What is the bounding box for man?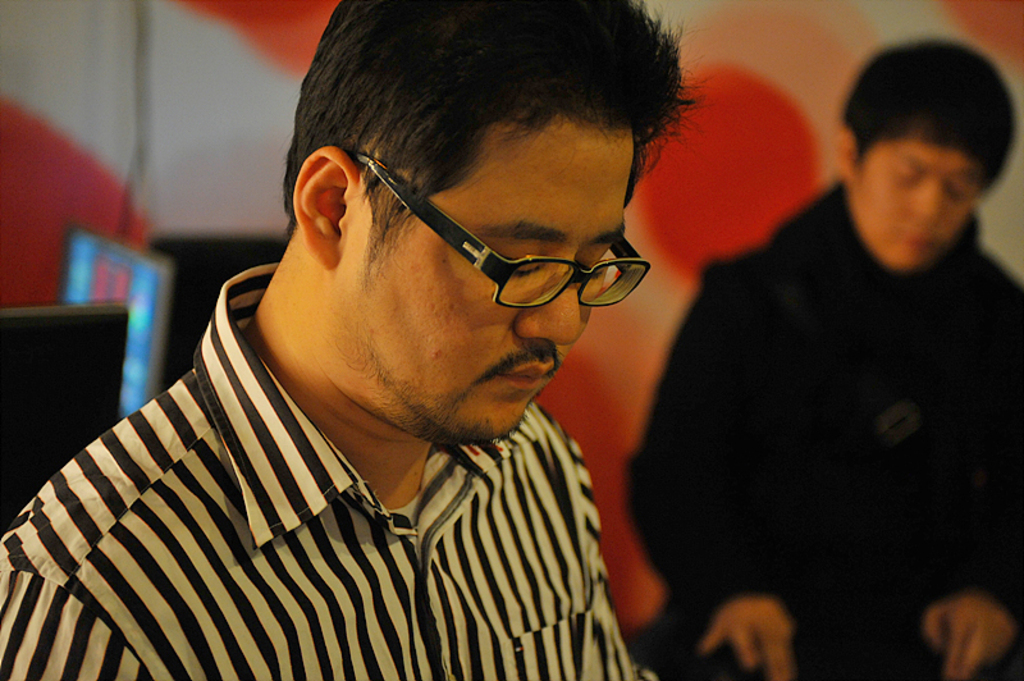
35:23:794:676.
